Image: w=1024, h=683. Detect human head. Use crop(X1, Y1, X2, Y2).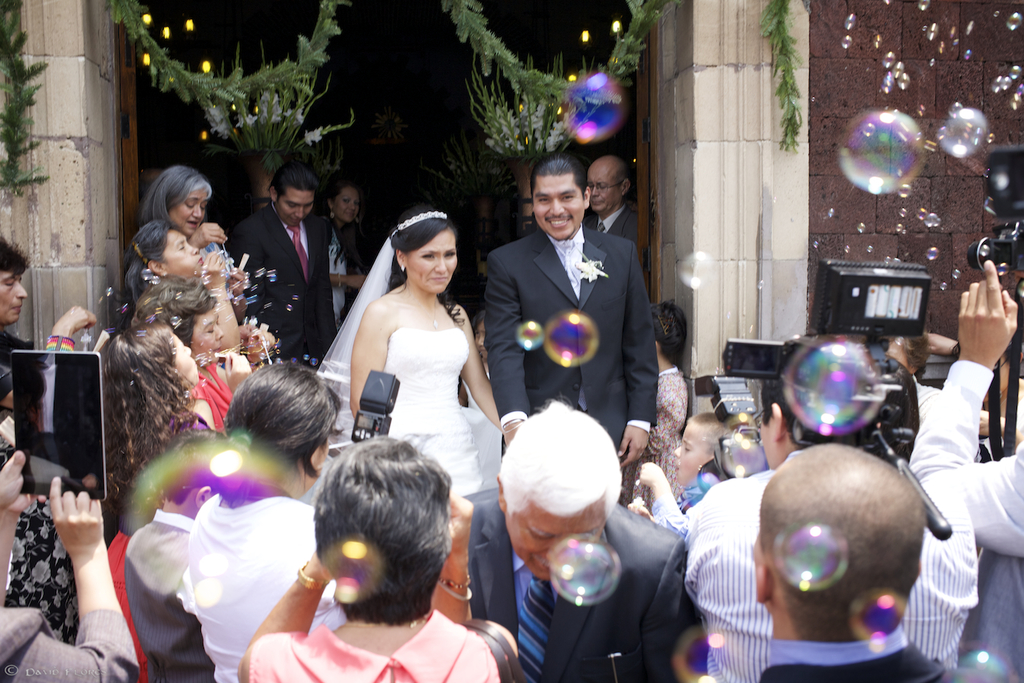
crop(325, 174, 360, 220).
